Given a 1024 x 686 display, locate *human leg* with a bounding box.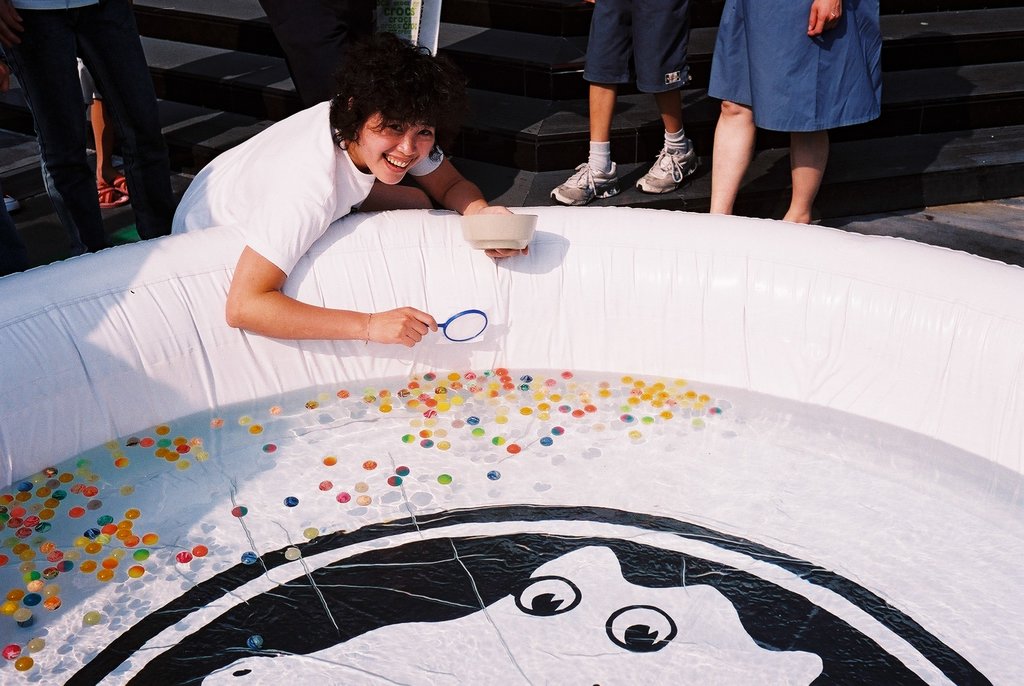
Located: 630:0:700:192.
